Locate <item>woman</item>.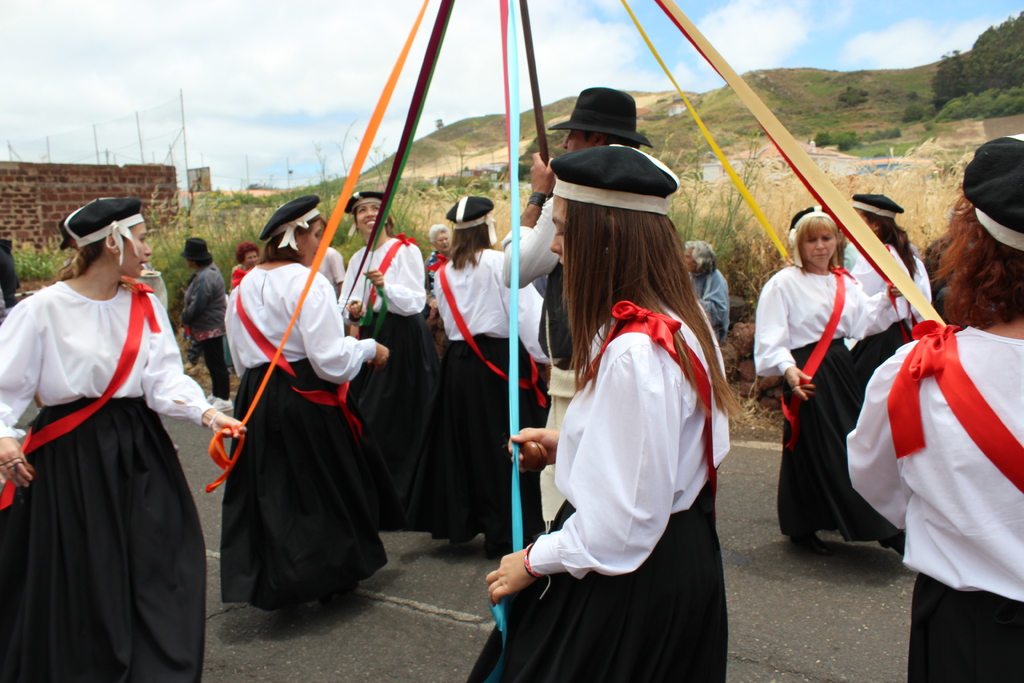
Bounding box: (499, 141, 742, 682).
